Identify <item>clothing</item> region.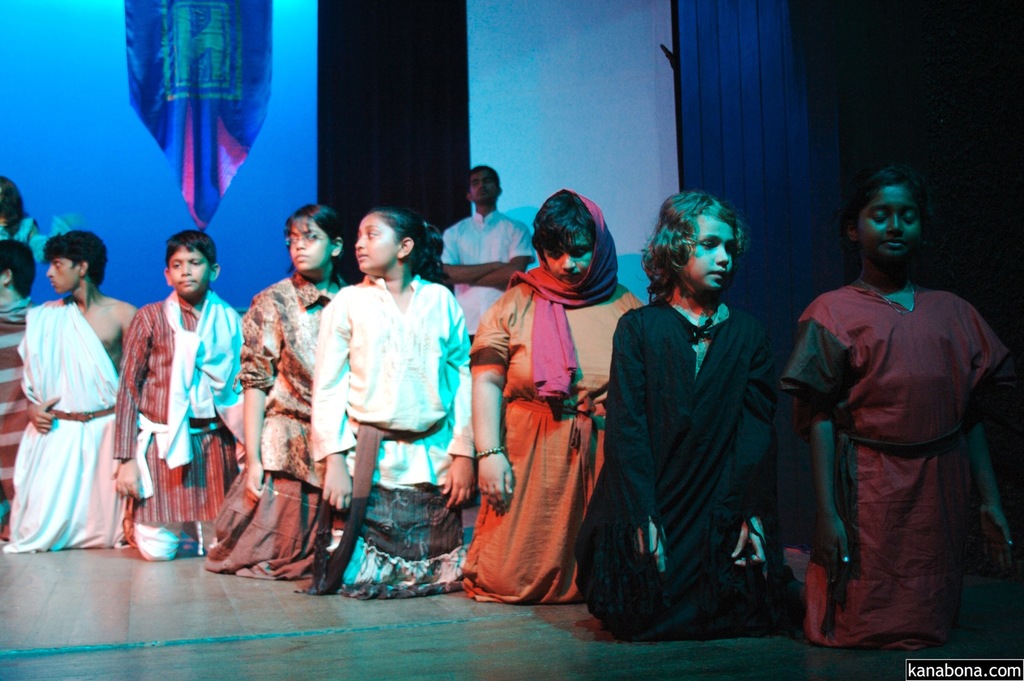
Region: (593,297,797,658).
